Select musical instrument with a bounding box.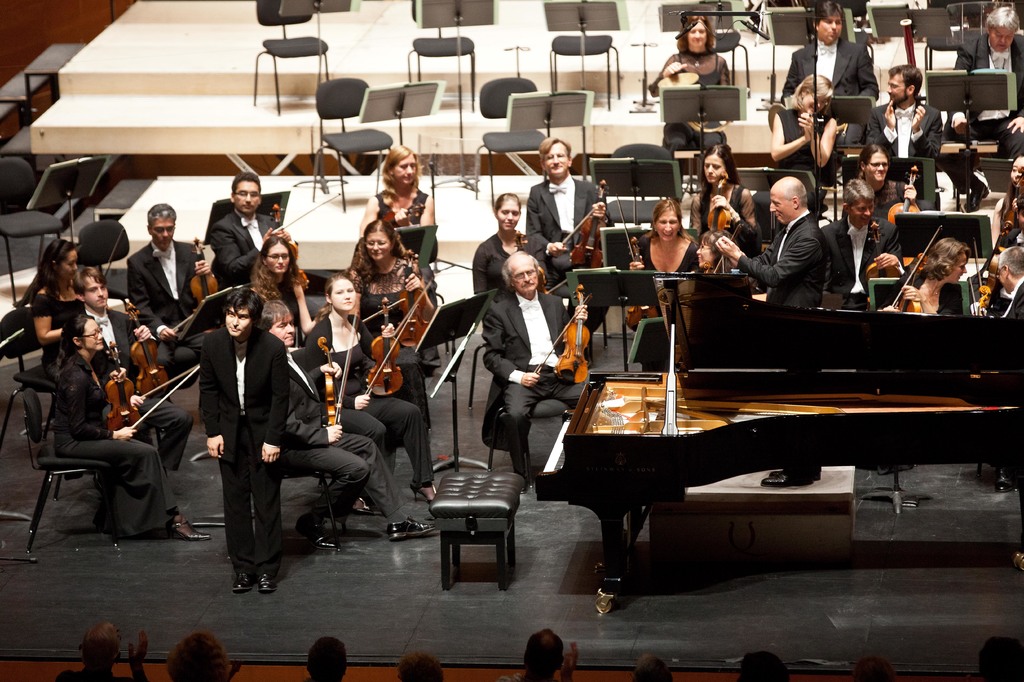
(left=364, top=279, right=438, bottom=407).
